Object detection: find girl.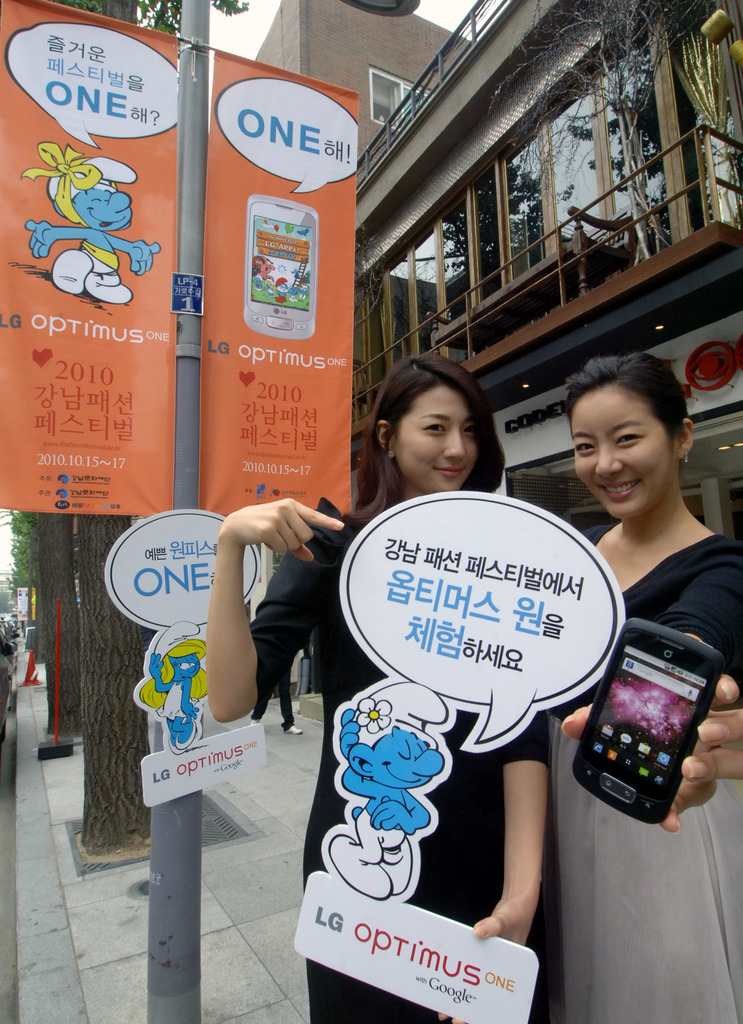
detection(546, 351, 742, 1023).
